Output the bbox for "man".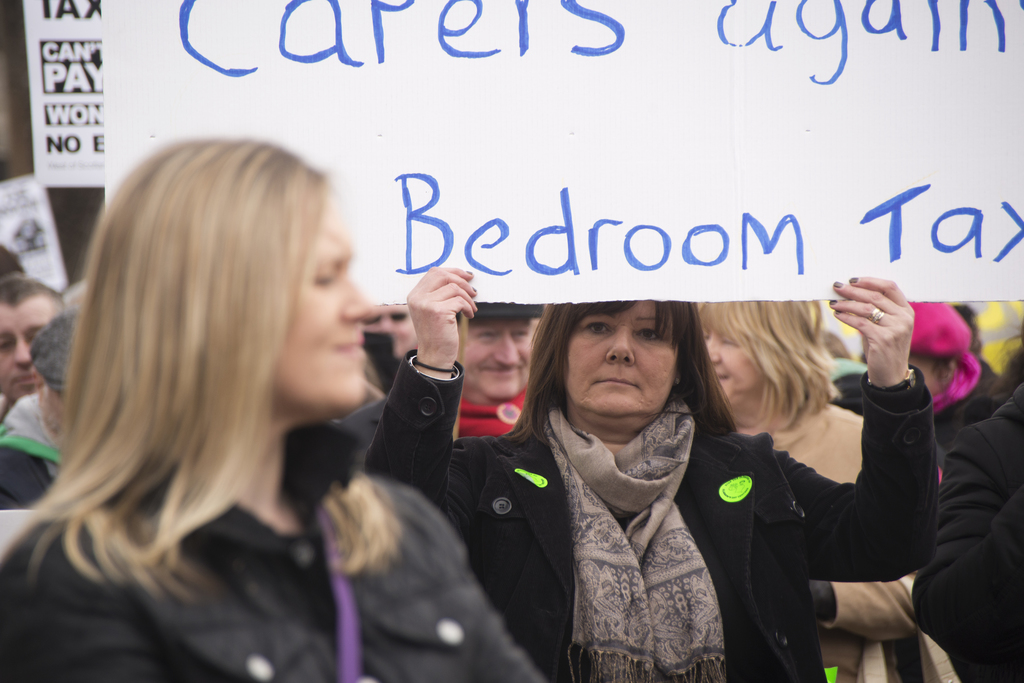
region(0, 264, 67, 412).
